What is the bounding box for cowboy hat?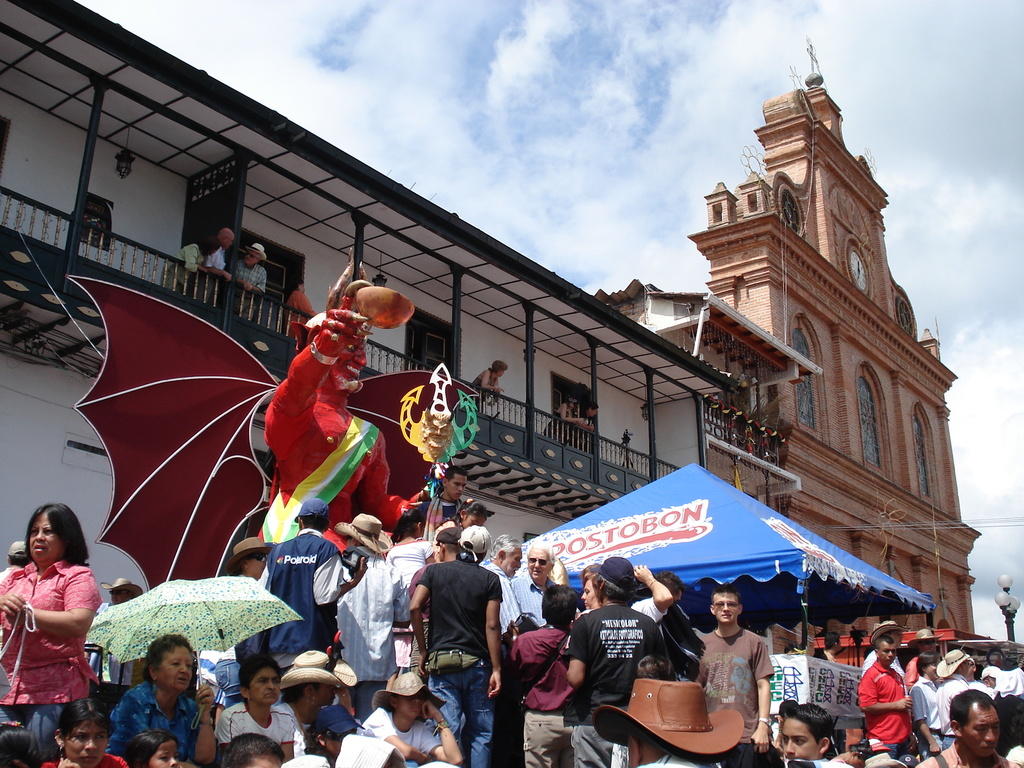
l=588, t=557, r=655, b=598.
